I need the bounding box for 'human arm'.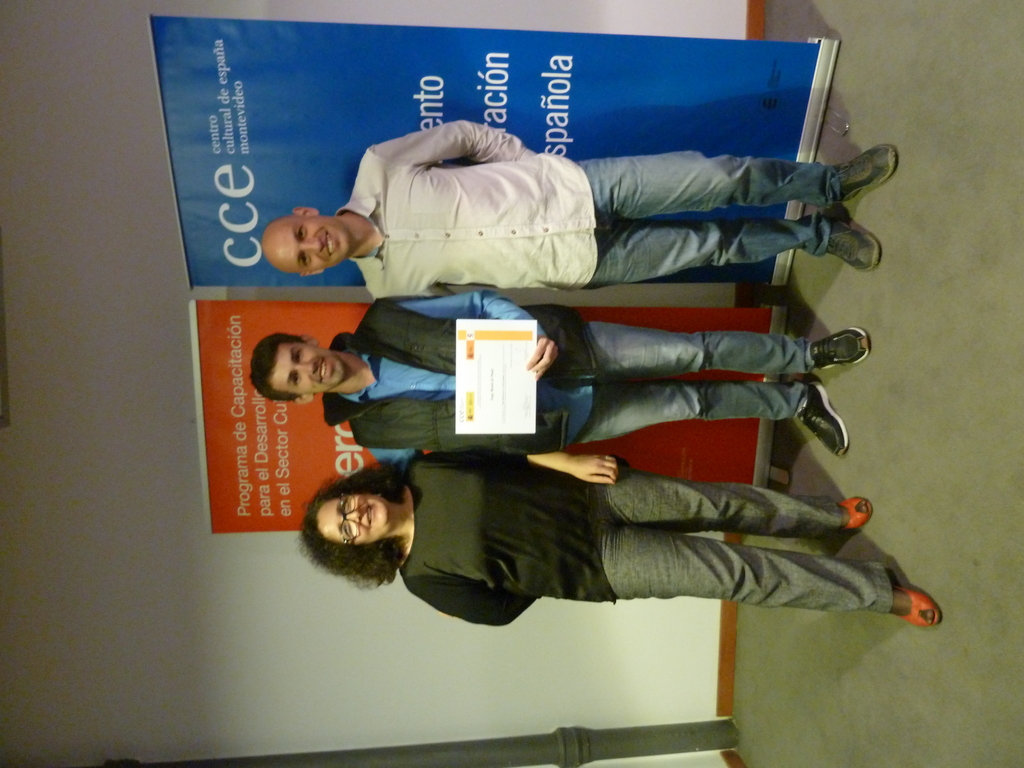
Here it is: [394,292,558,377].
